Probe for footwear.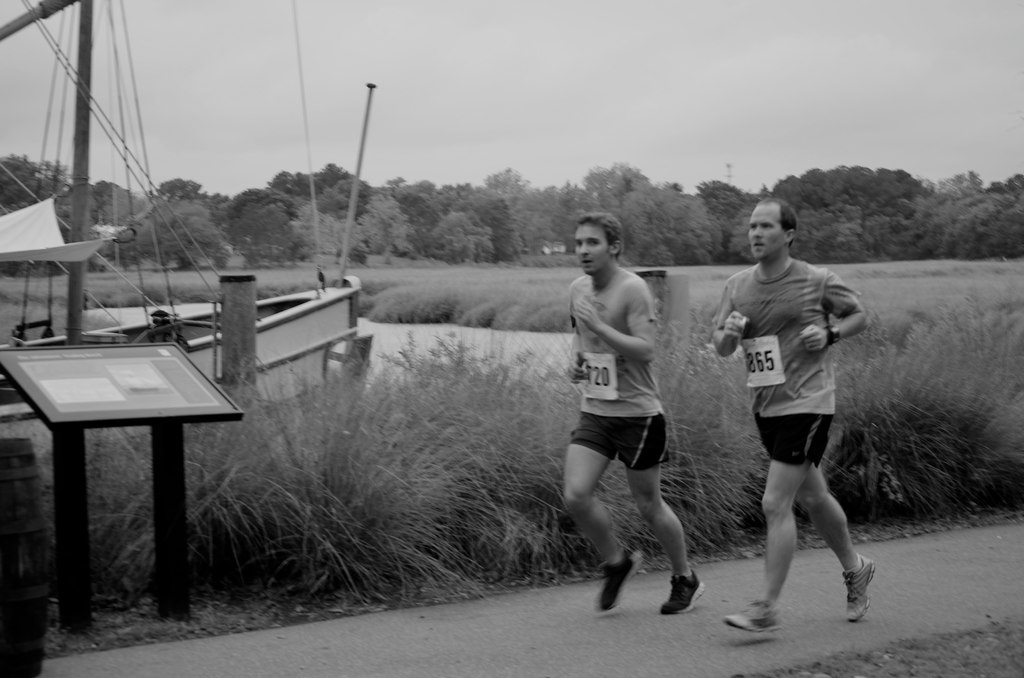
Probe result: select_region(827, 560, 877, 629).
